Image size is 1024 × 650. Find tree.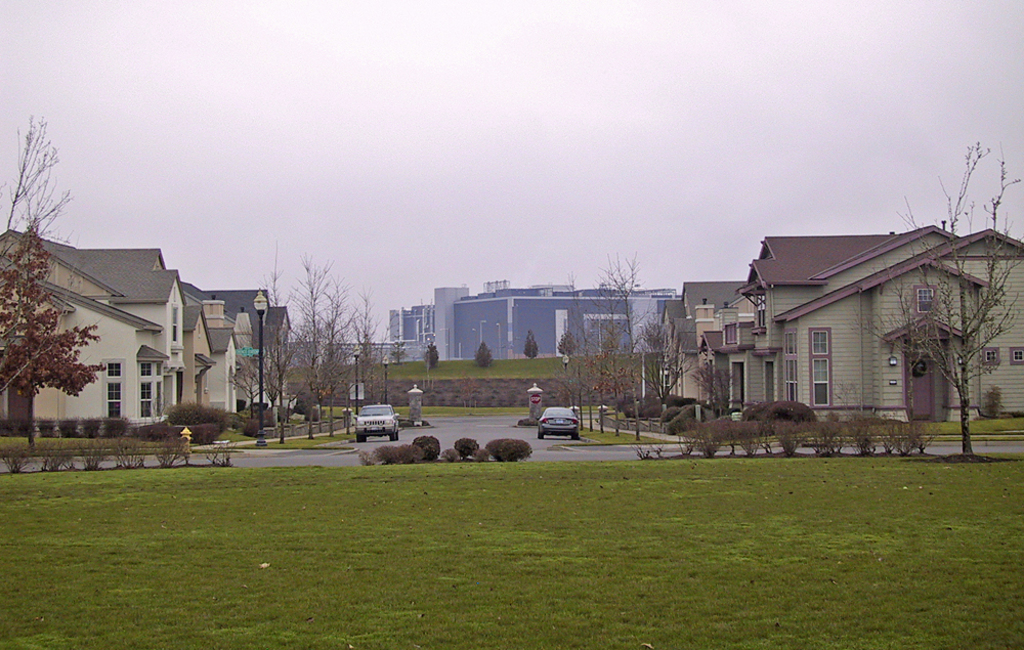
392, 337, 403, 361.
